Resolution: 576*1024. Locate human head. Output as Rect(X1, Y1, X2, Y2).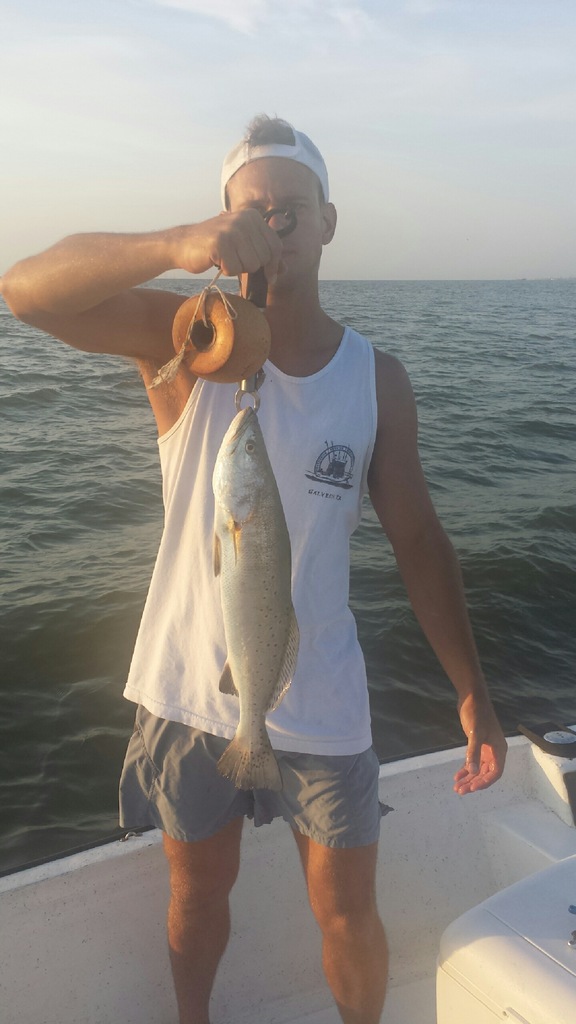
Rect(216, 115, 340, 285).
